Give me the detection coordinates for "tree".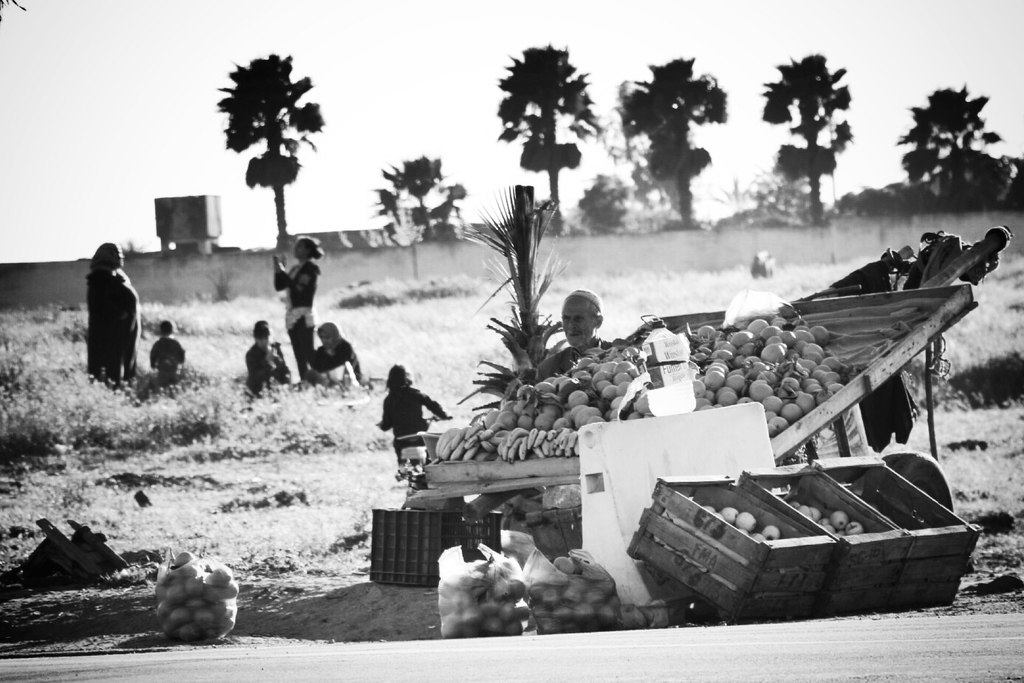
198:32:335:254.
